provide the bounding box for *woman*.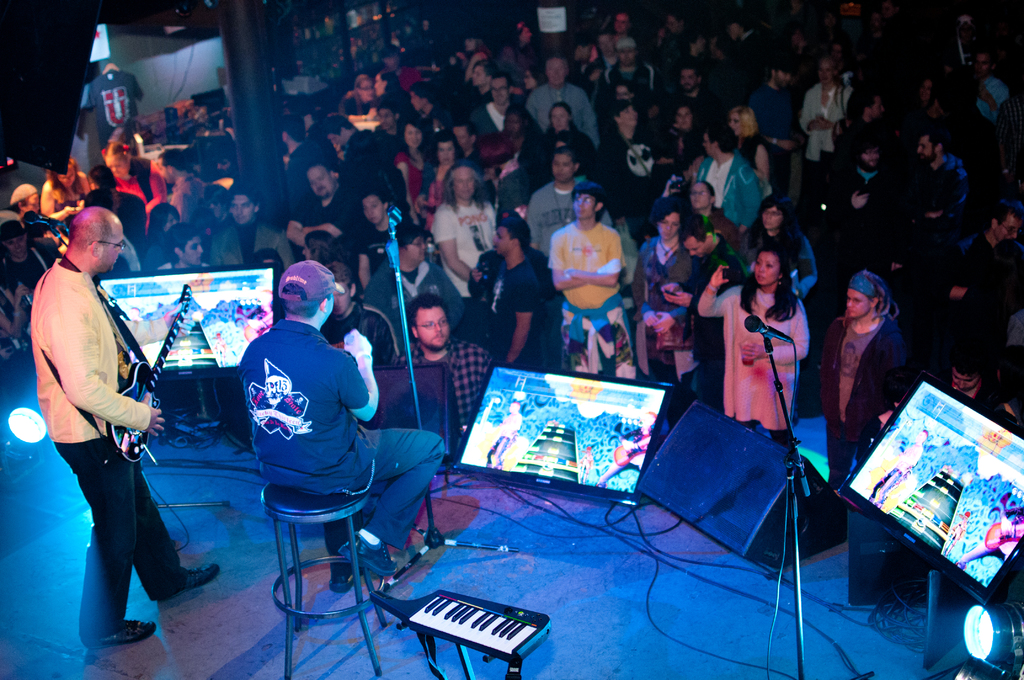
{"x1": 15, "y1": 191, "x2": 38, "y2": 218}.
